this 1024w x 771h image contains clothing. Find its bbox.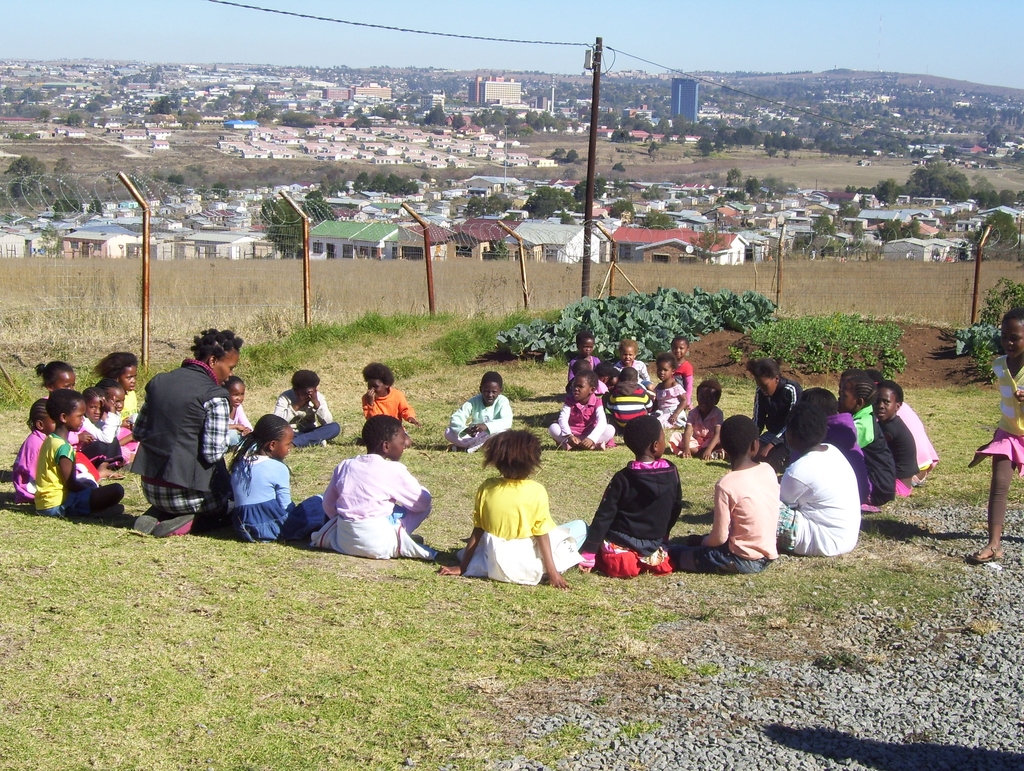
Rect(973, 351, 1023, 472).
